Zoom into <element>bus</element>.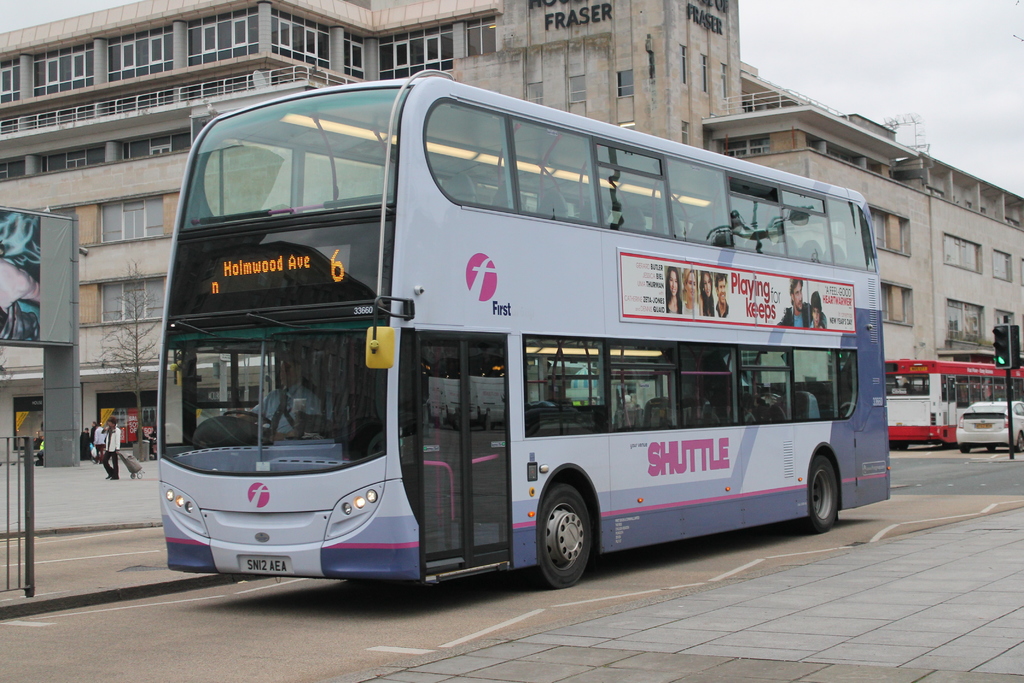
Zoom target: Rect(876, 361, 1023, 452).
